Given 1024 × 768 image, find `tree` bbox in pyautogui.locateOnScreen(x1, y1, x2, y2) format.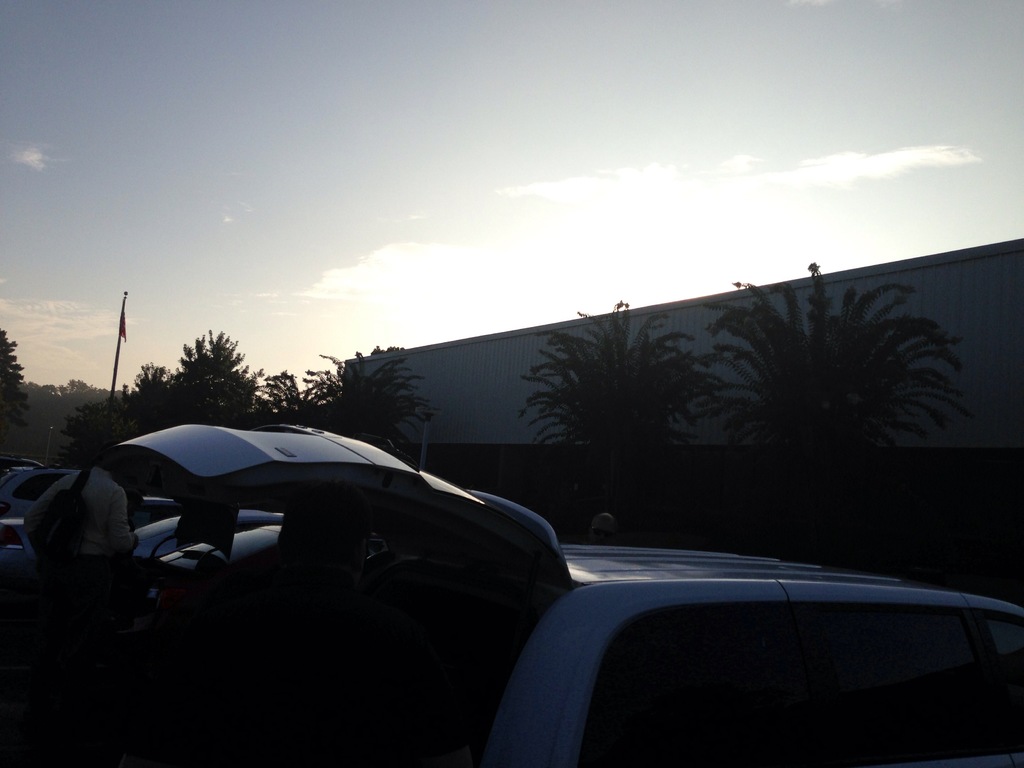
pyautogui.locateOnScreen(518, 306, 703, 506).
